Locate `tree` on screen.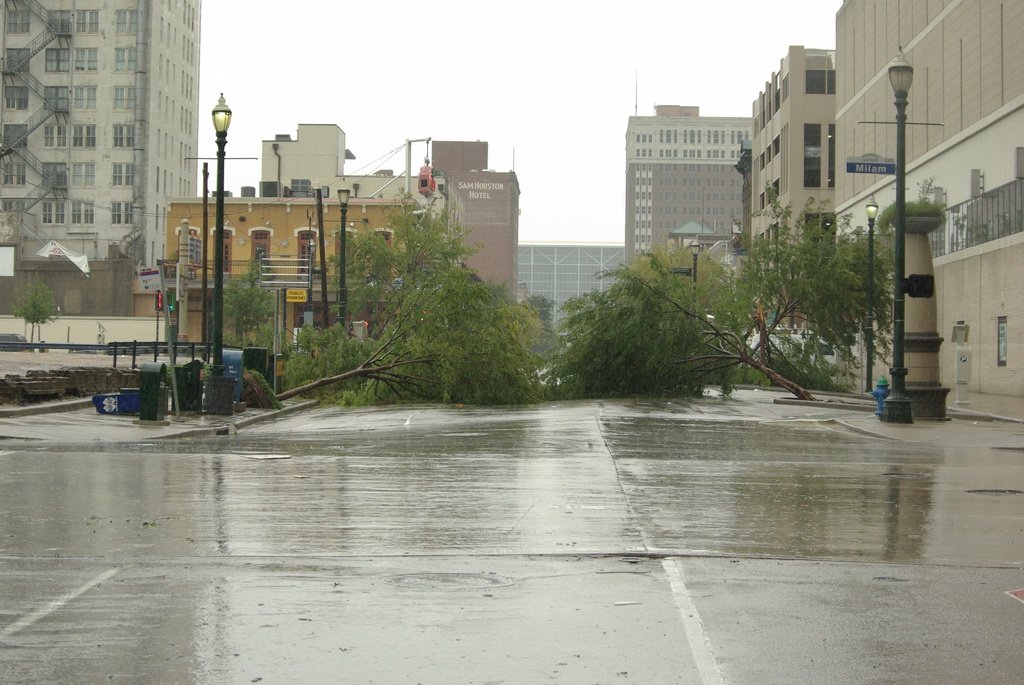
On screen at [x1=212, y1=258, x2=276, y2=350].
